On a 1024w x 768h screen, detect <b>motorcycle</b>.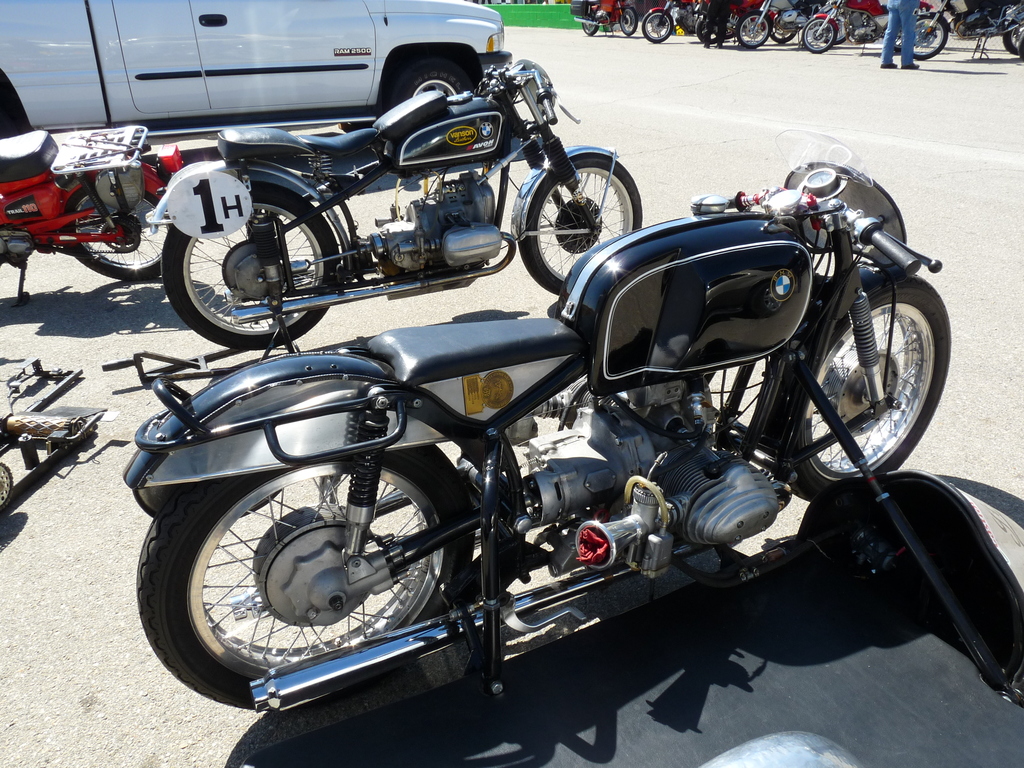
(x1=638, y1=2, x2=706, y2=40).
